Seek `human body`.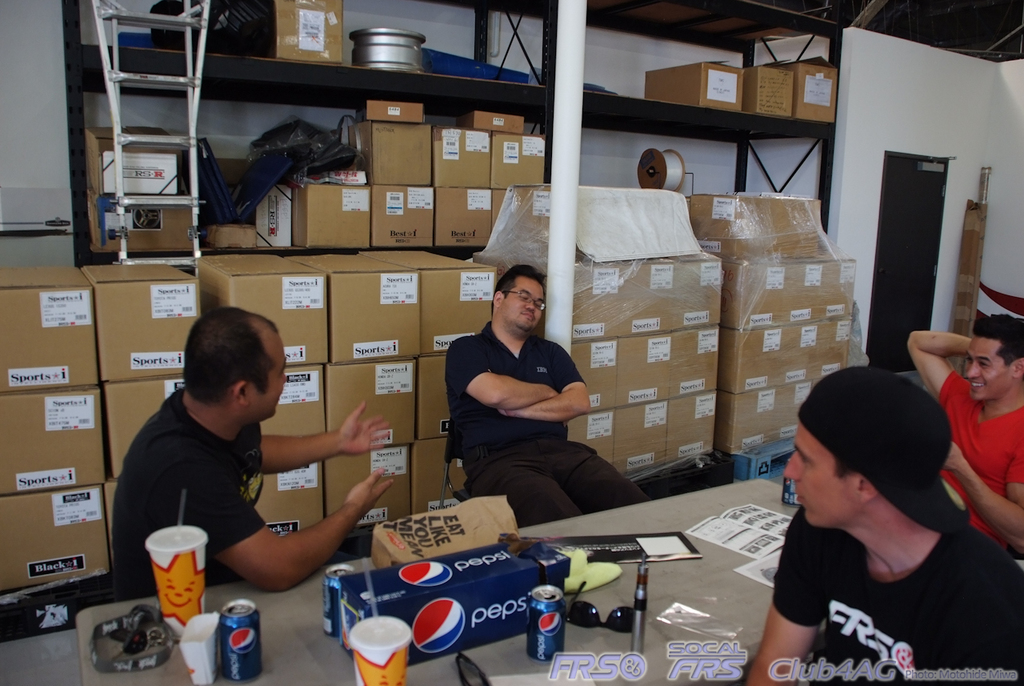
116:395:397:598.
